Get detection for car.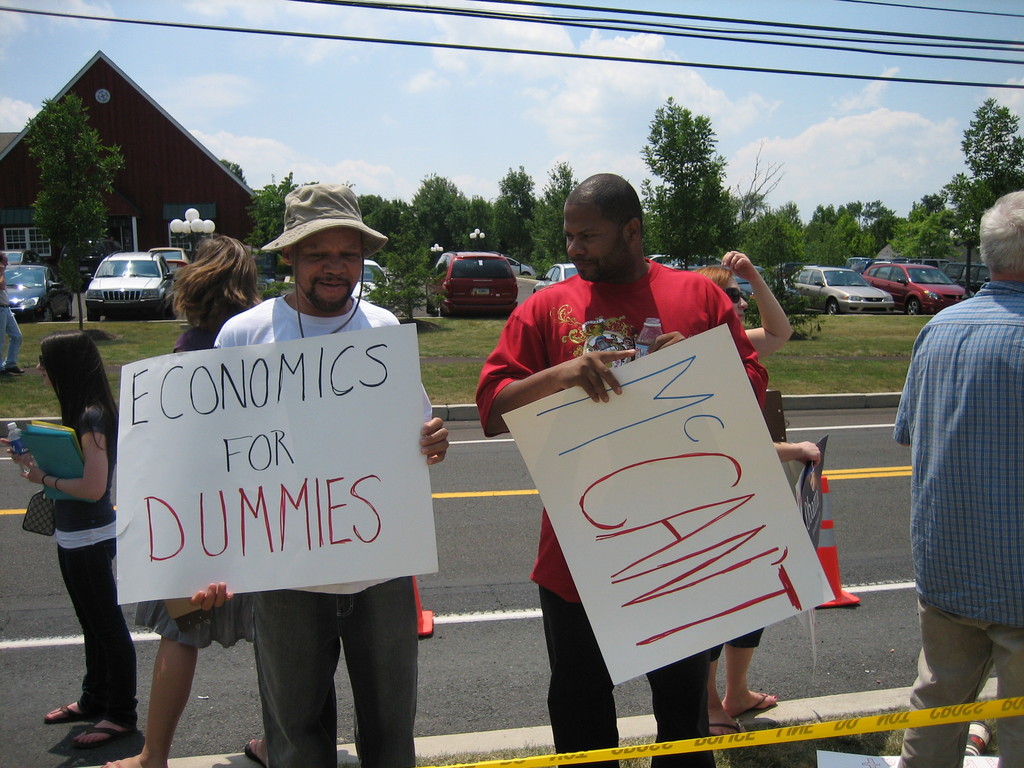
Detection: locate(664, 255, 718, 273).
